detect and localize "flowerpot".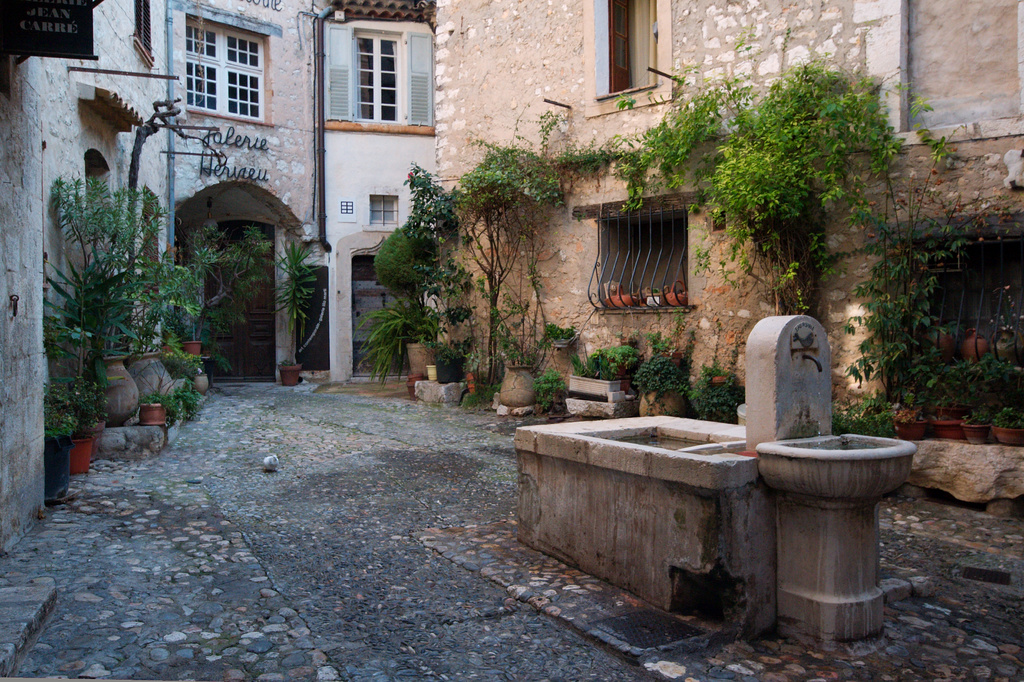
Localized at [left=500, top=365, right=543, bottom=412].
